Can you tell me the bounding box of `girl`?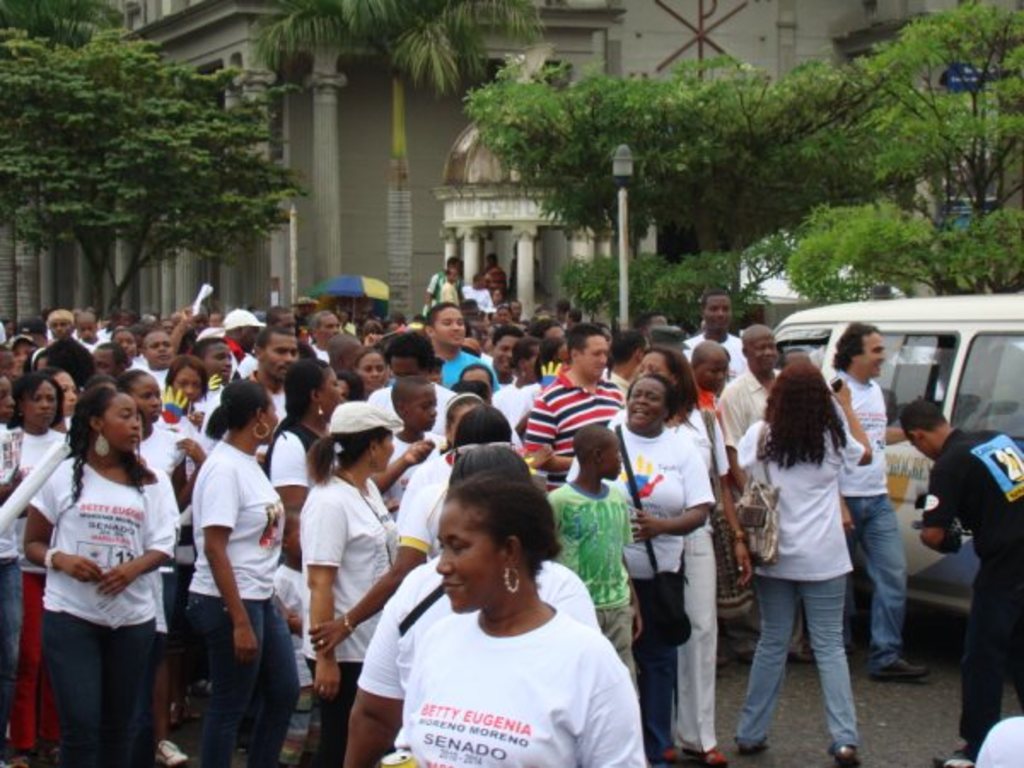
pyautogui.locateOnScreen(568, 377, 713, 766).
